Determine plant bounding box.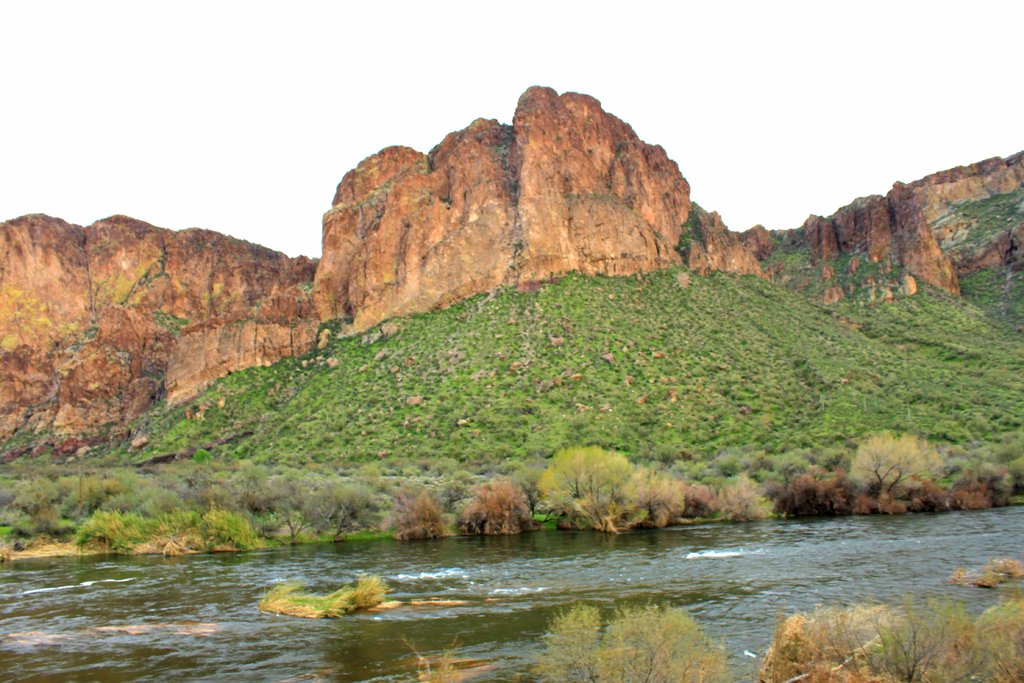
Determined: bbox=[984, 463, 1022, 509].
